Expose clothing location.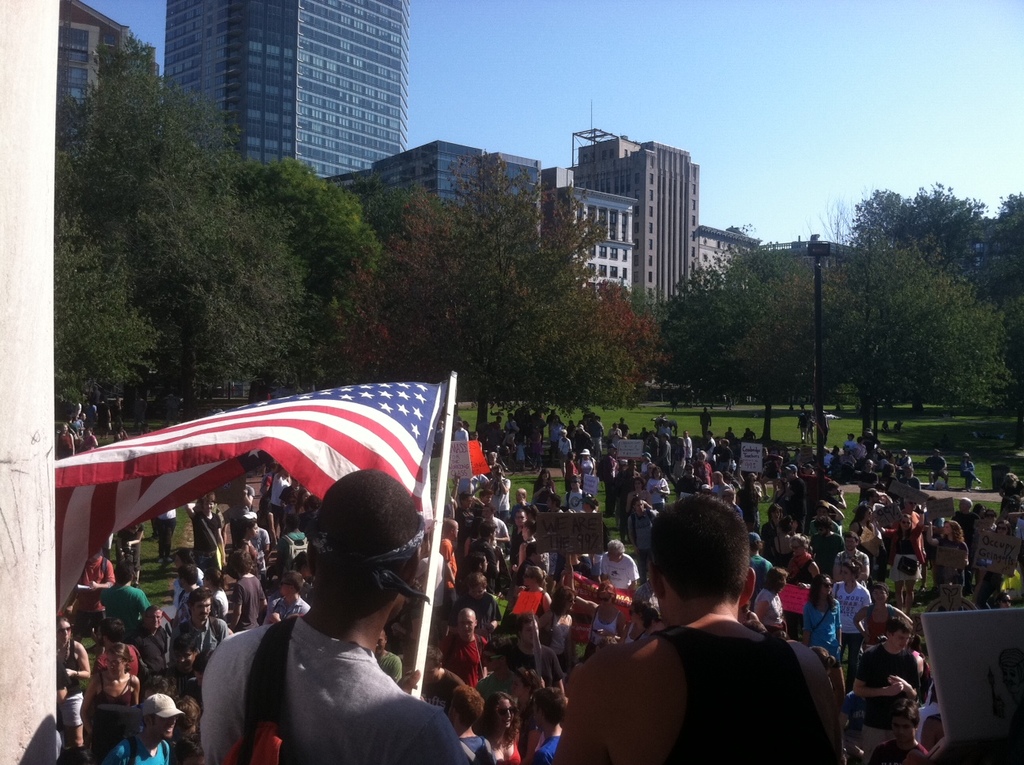
Exposed at [699,412,710,435].
